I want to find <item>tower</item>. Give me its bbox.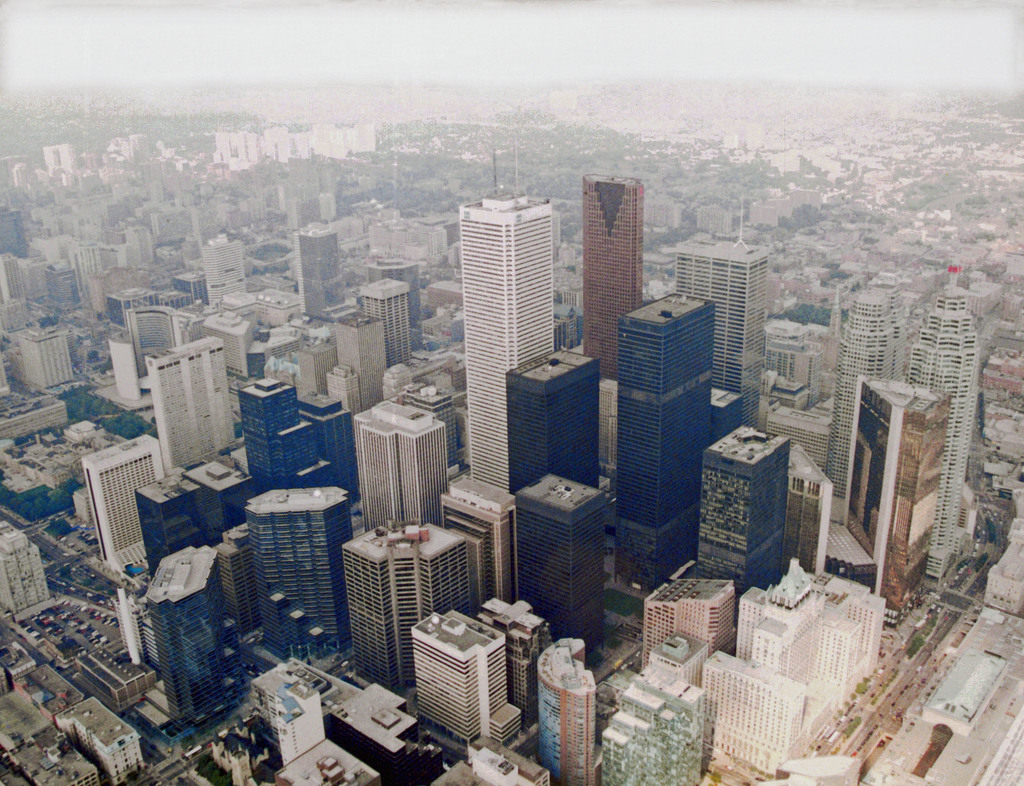
[x1=504, y1=347, x2=596, y2=495].
